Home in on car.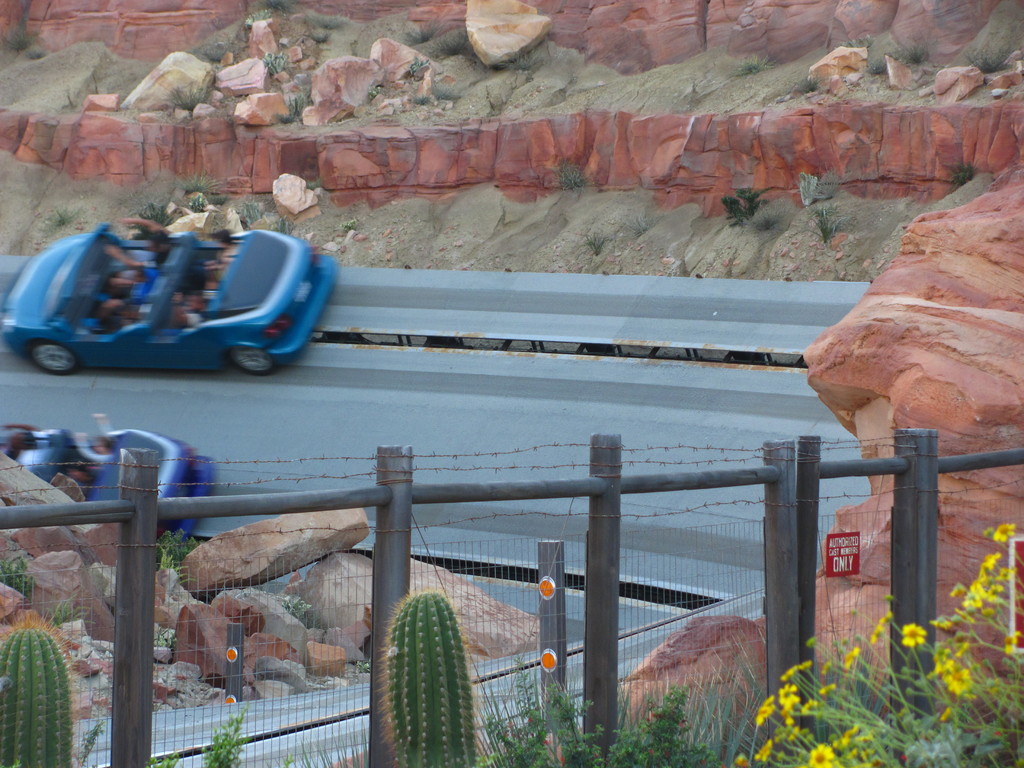
Homed in at [0, 216, 334, 376].
